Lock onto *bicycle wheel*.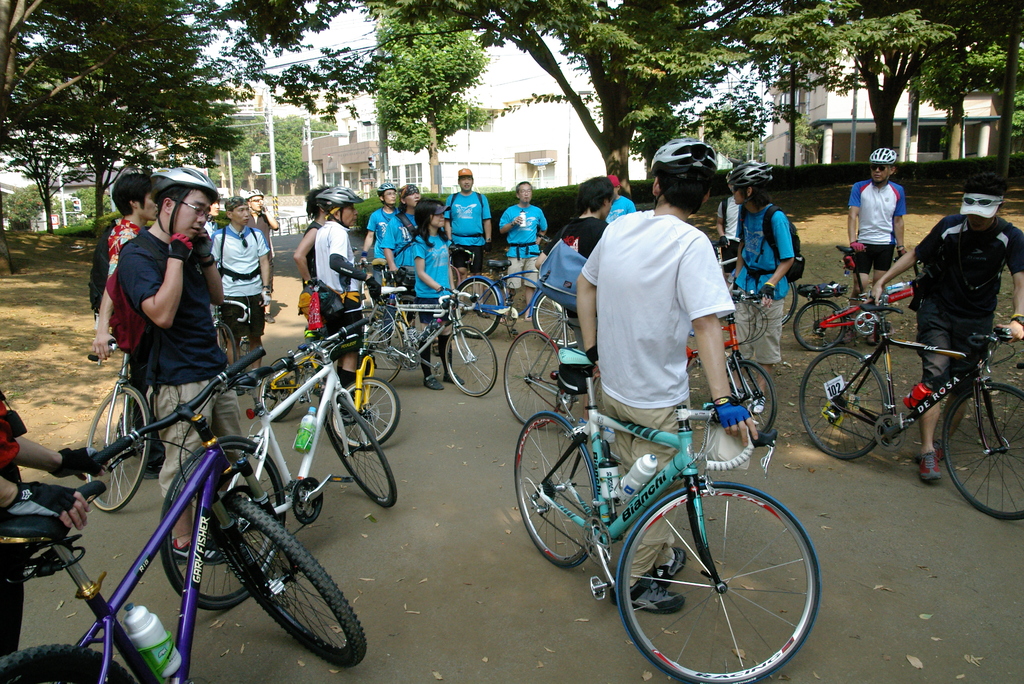
Locked: <region>511, 411, 600, 569</region>.
